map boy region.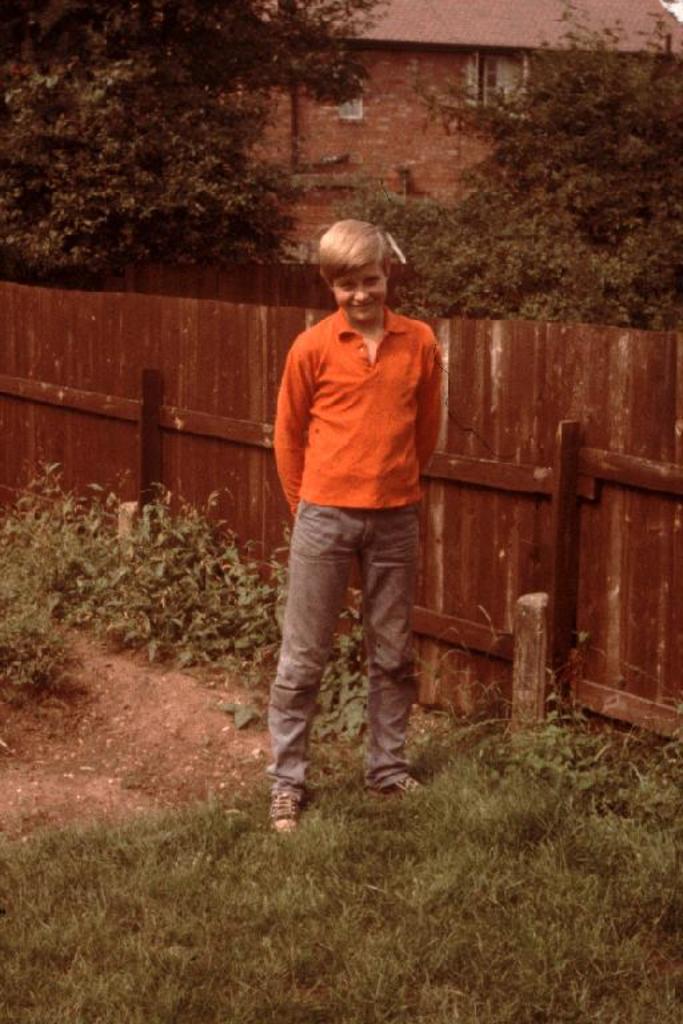
Mapped to detection(241, 193, 468, 819).
